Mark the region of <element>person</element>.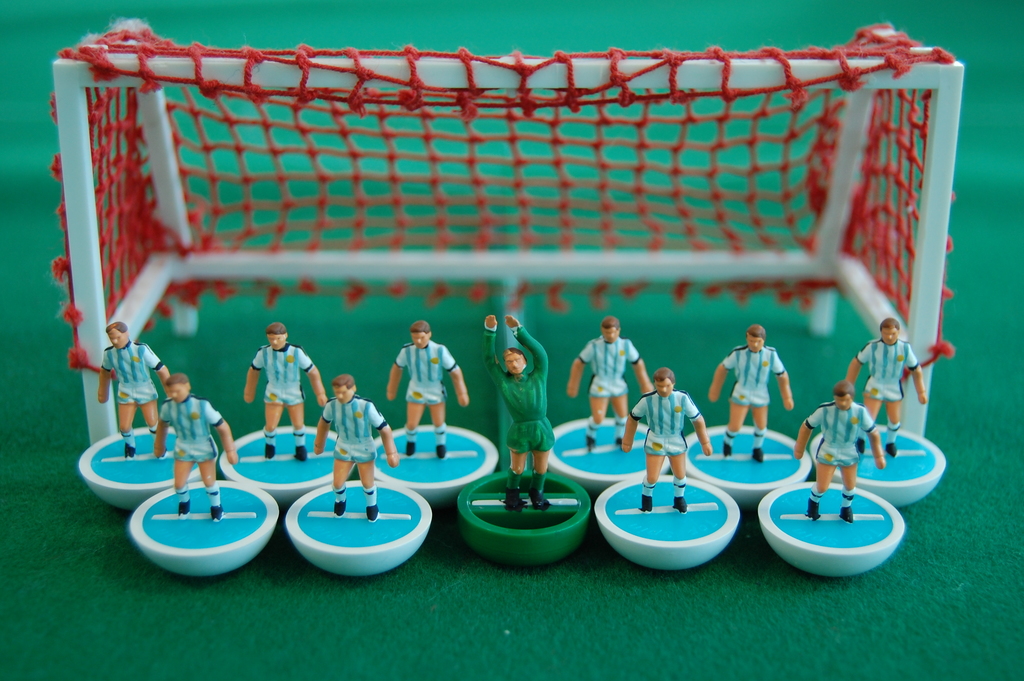
Region: box=[568, 318, 650, 454].
